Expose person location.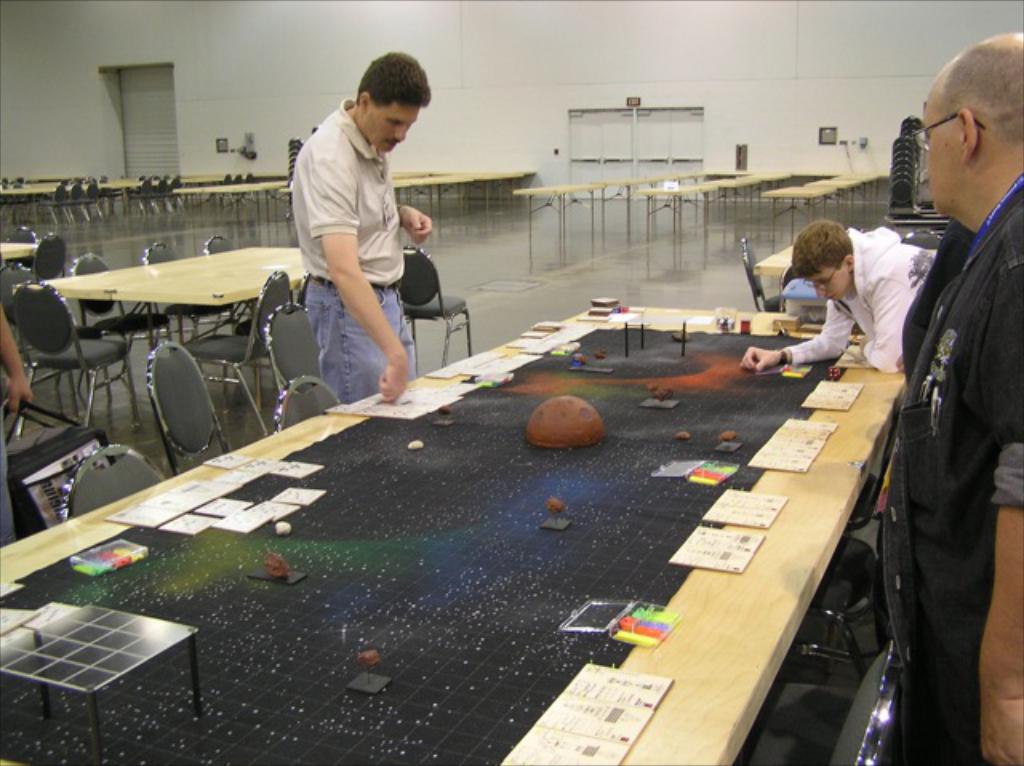
Exposed at 288 45 429 405.
